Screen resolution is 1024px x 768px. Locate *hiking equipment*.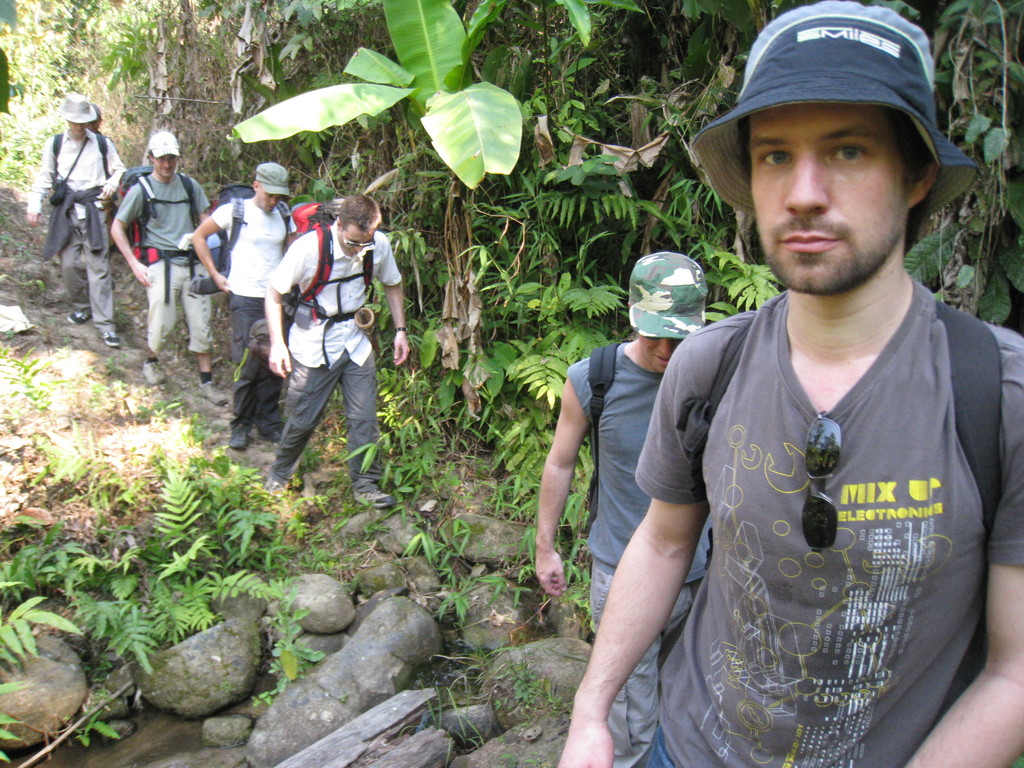
<box>206,180,293,278</box>.
